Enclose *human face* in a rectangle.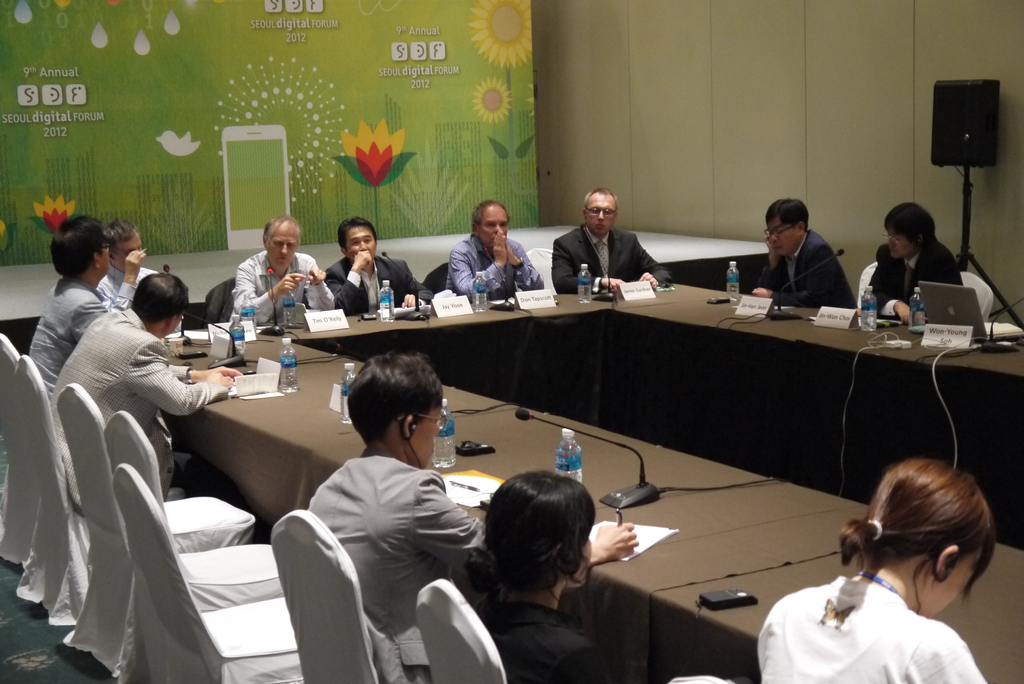
bbox=(112, 231, 144, 273).
